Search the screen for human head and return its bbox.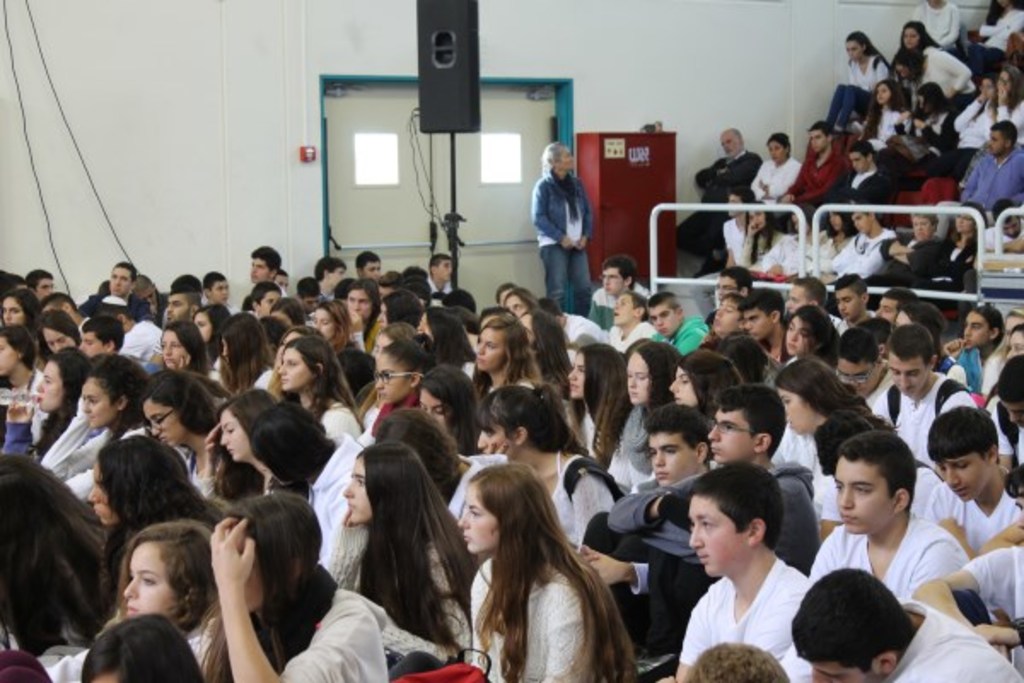
Found: (left=416, top=311, right=464, bottom=352).
